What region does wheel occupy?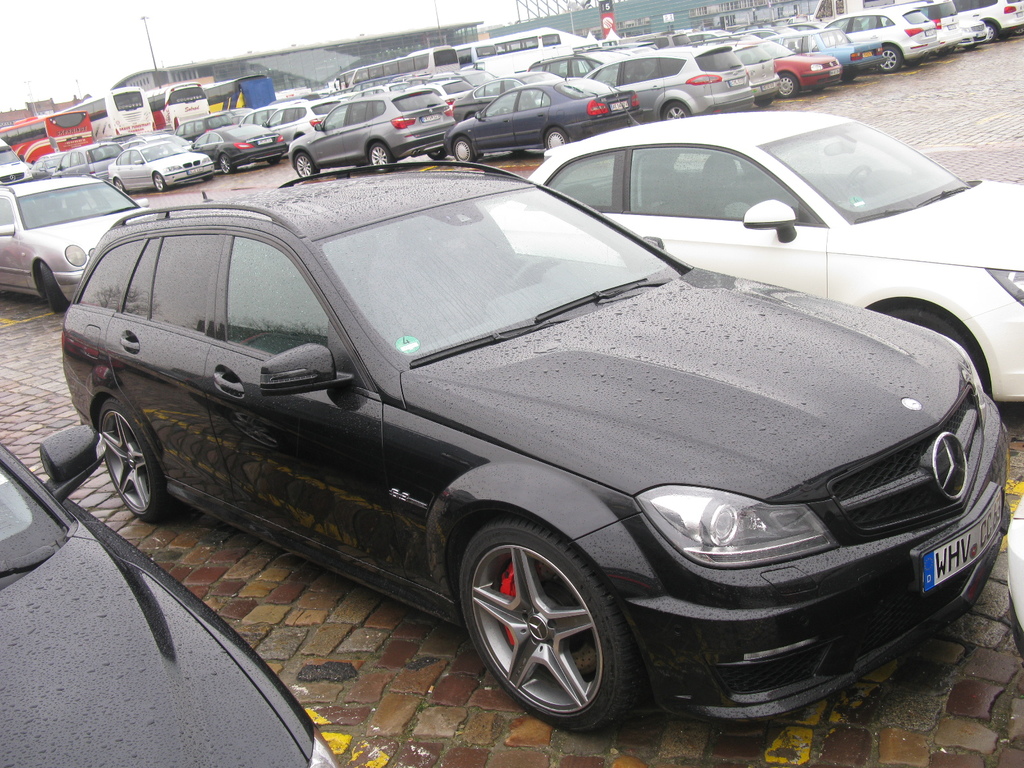
773:71:797:97.
